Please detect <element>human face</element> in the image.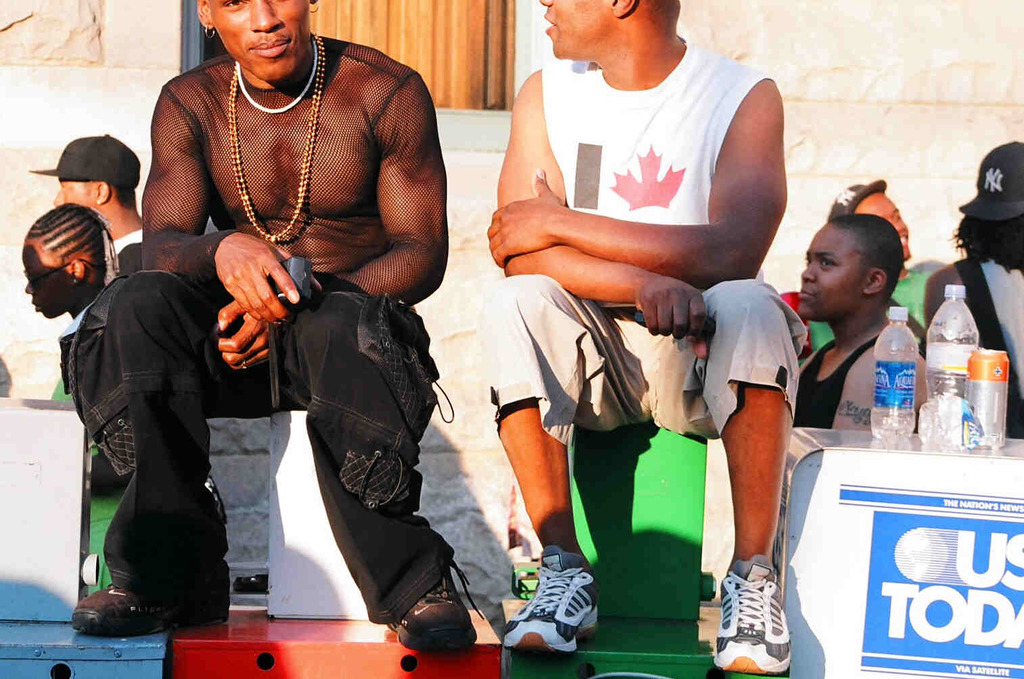
[218, 0, 312, 78].
